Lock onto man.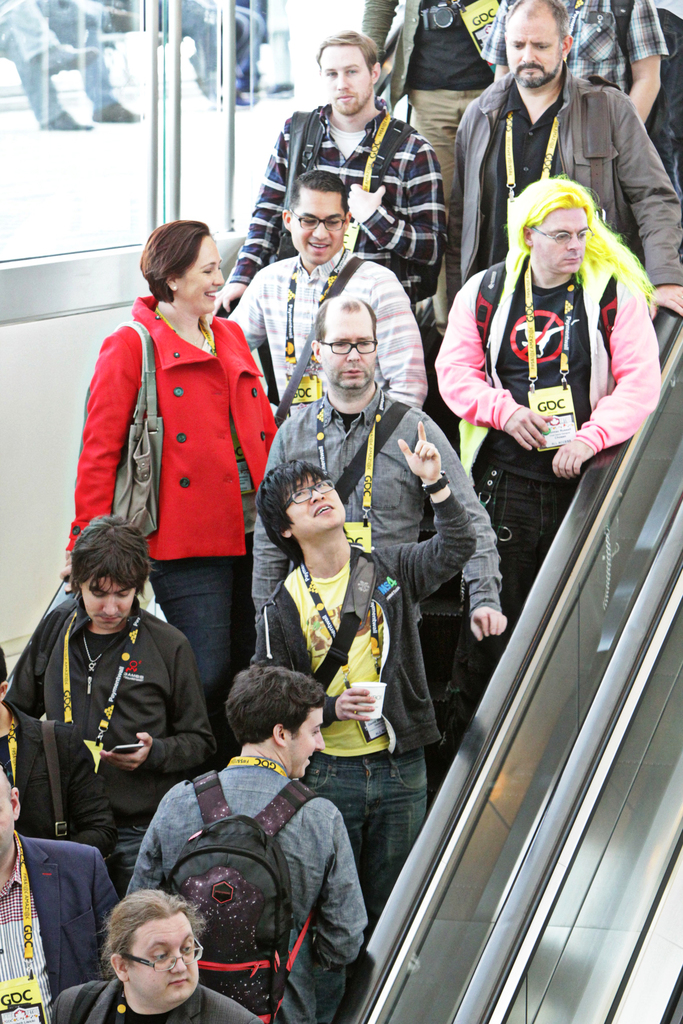
Locked: locate(450, 1, 682, 309).
